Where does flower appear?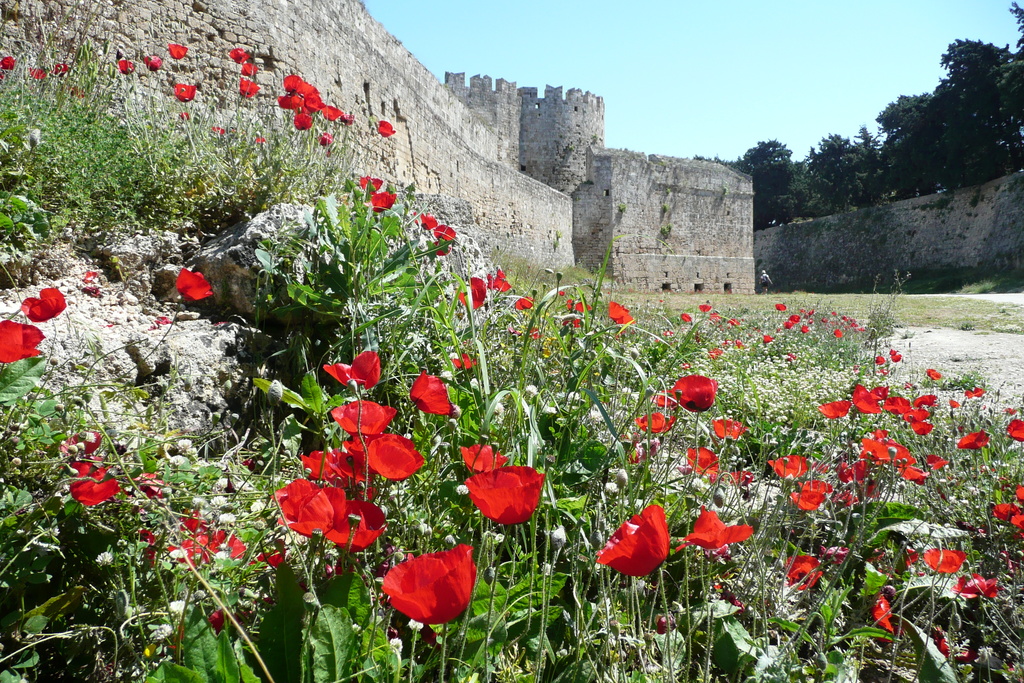
Appears at bbox(771, 303, 786, 311).
